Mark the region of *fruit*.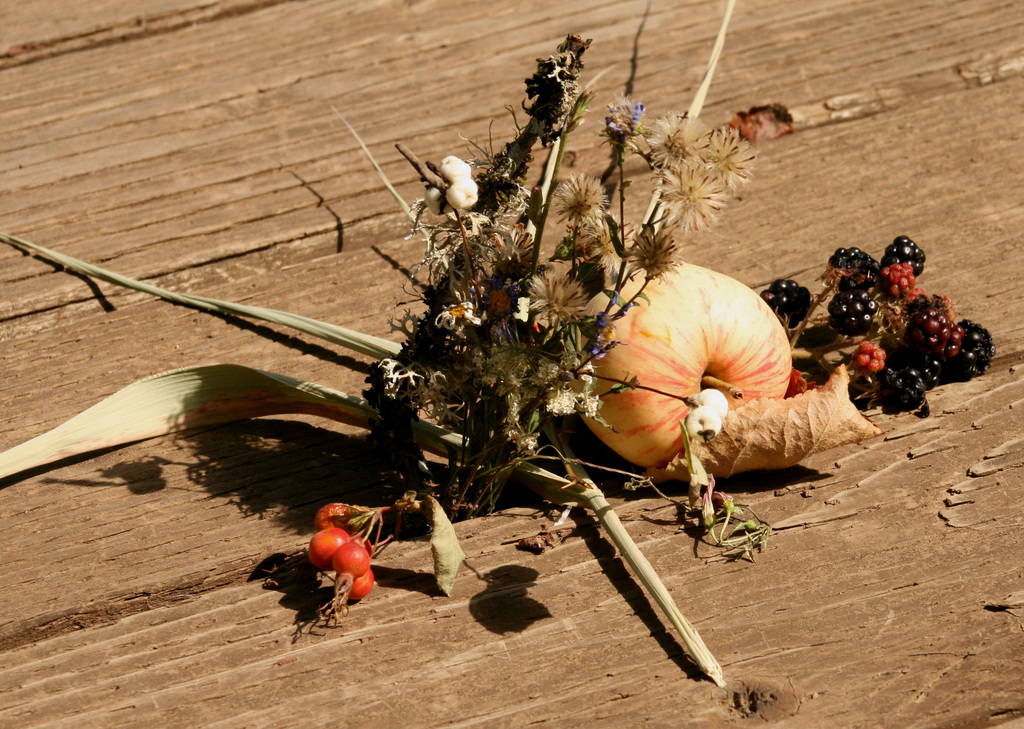
Region: bbox=[578, 264, 794, 468].
